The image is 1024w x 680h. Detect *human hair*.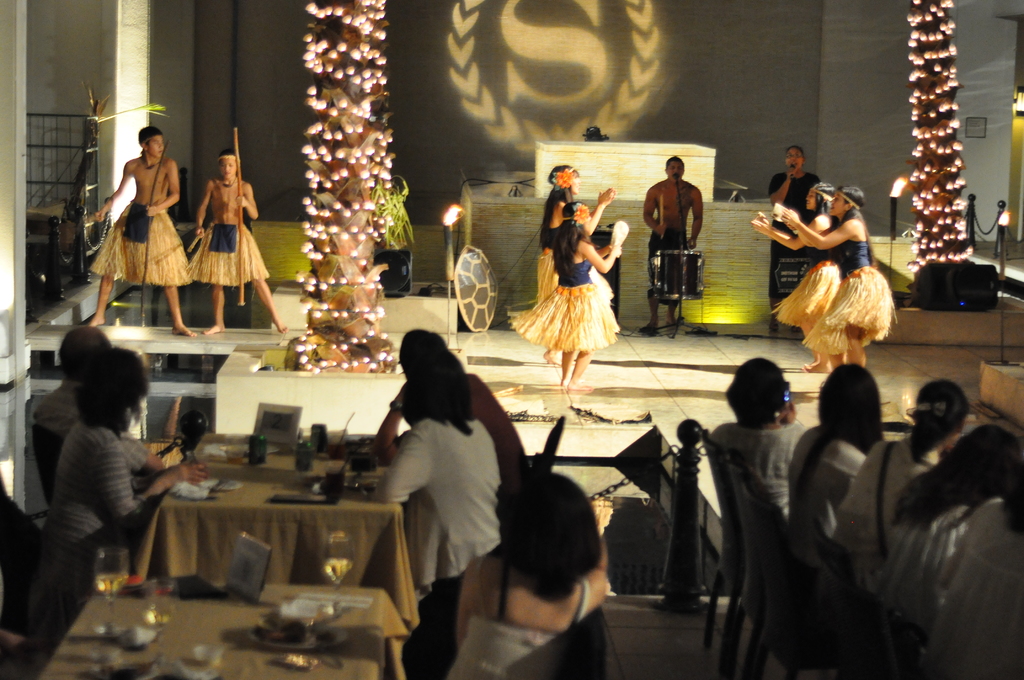
Detection: bbox=[1000, 457, 1023, 530].
